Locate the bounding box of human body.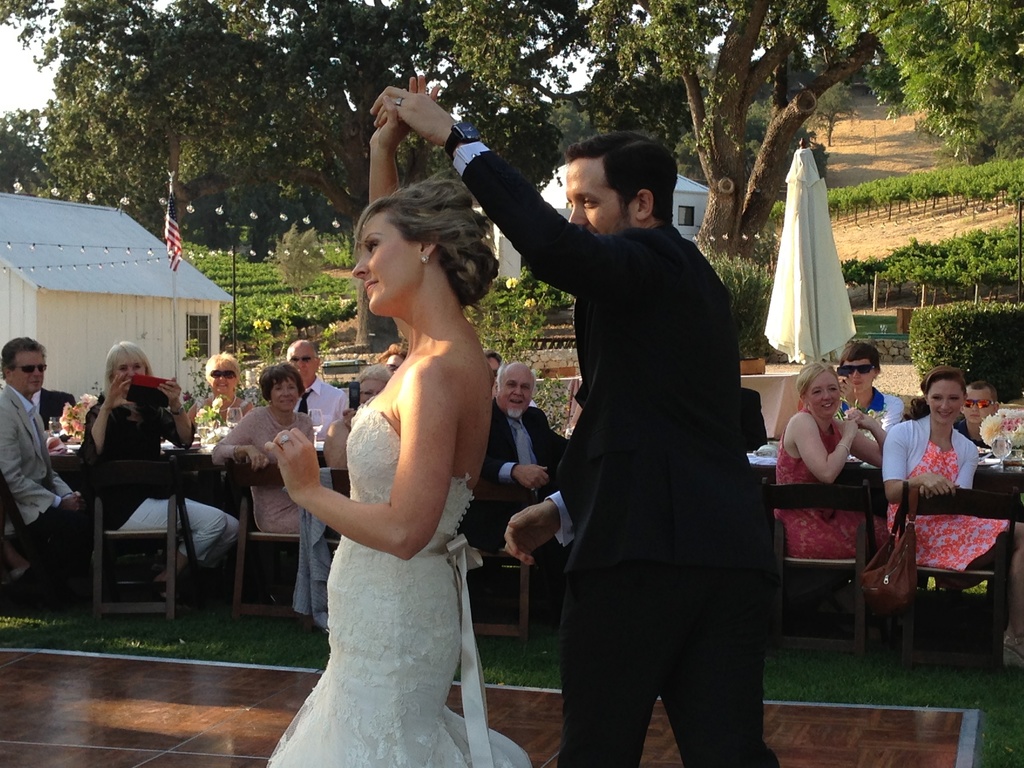
Bounding box: 370 88 779 767.
